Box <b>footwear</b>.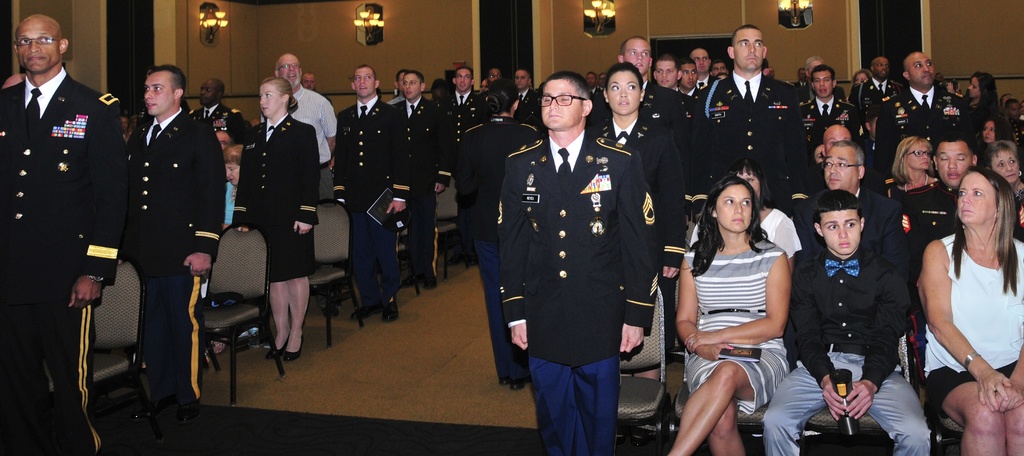
bbox=[464, 257, 479, 270].
